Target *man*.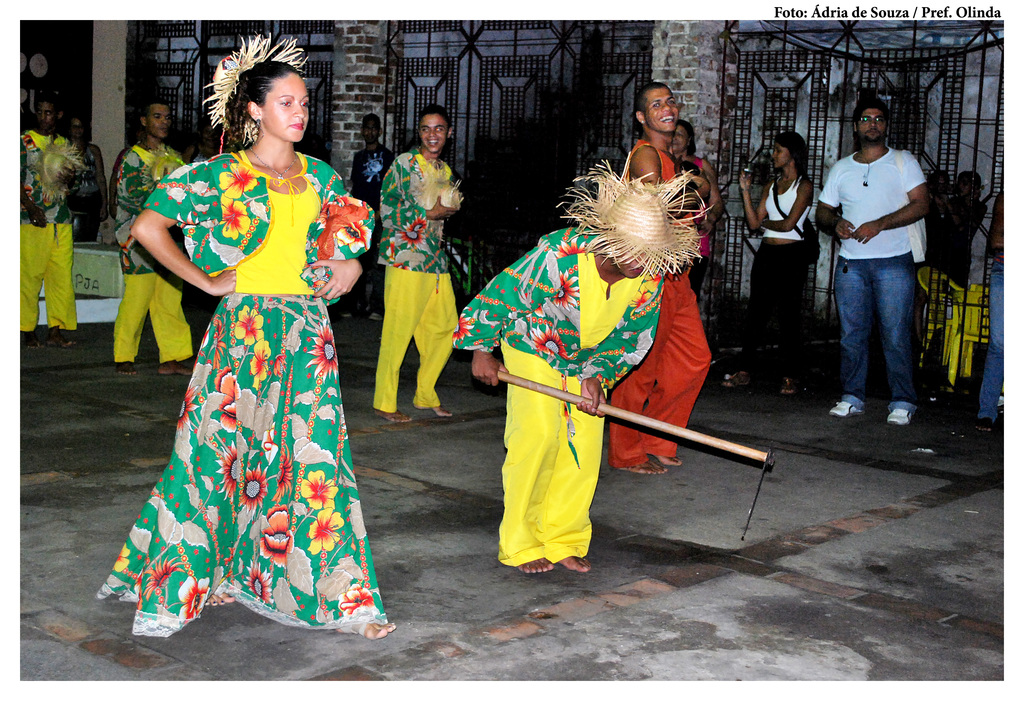
Target region: box(108, 97, 194, 385).
